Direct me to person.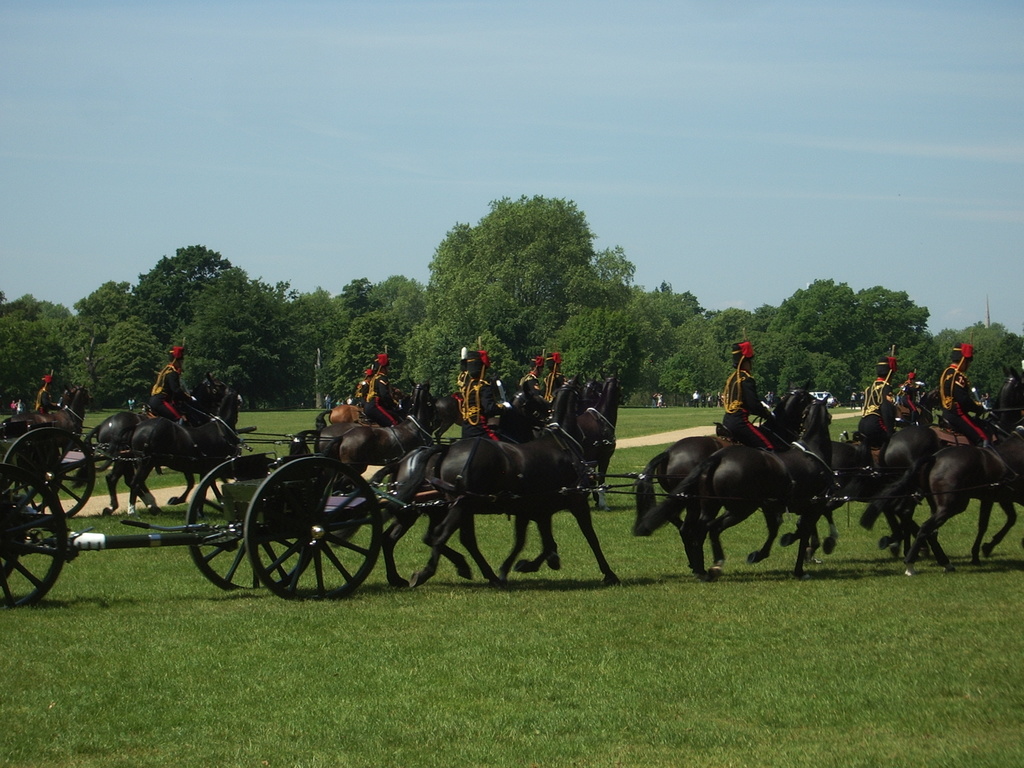
Direction: select_region(350, 362, 371, 407).
